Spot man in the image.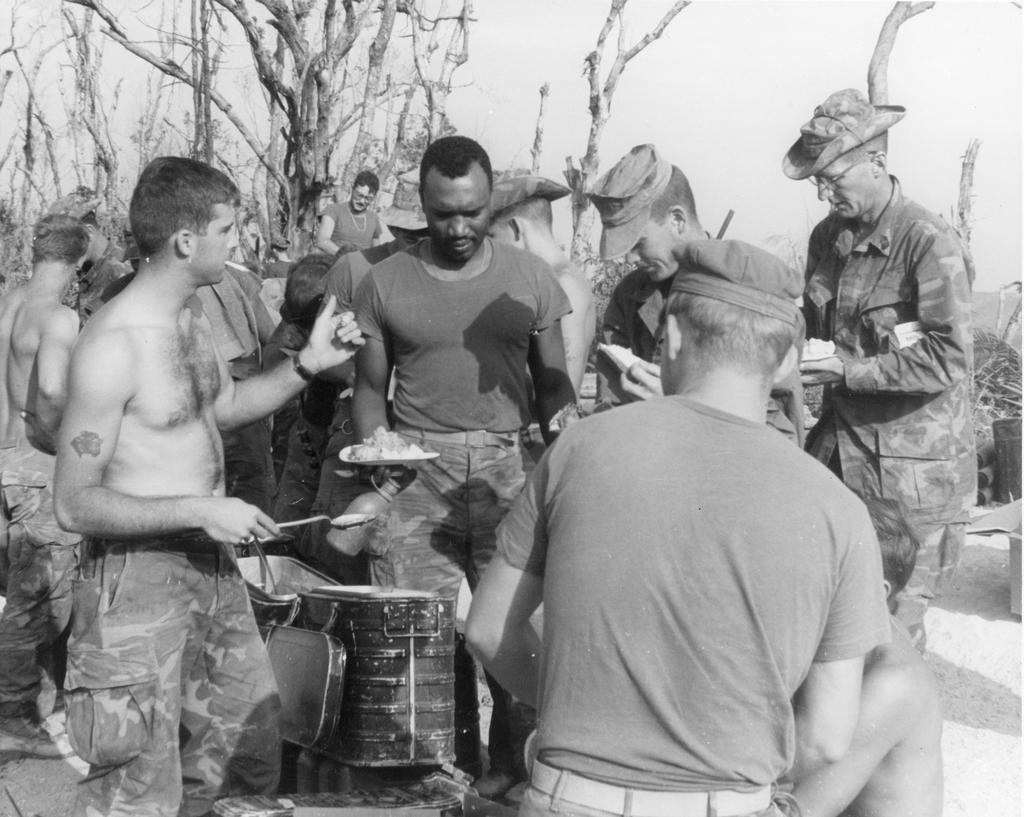
man found at <region>51, 155, 364, 816</region>.
